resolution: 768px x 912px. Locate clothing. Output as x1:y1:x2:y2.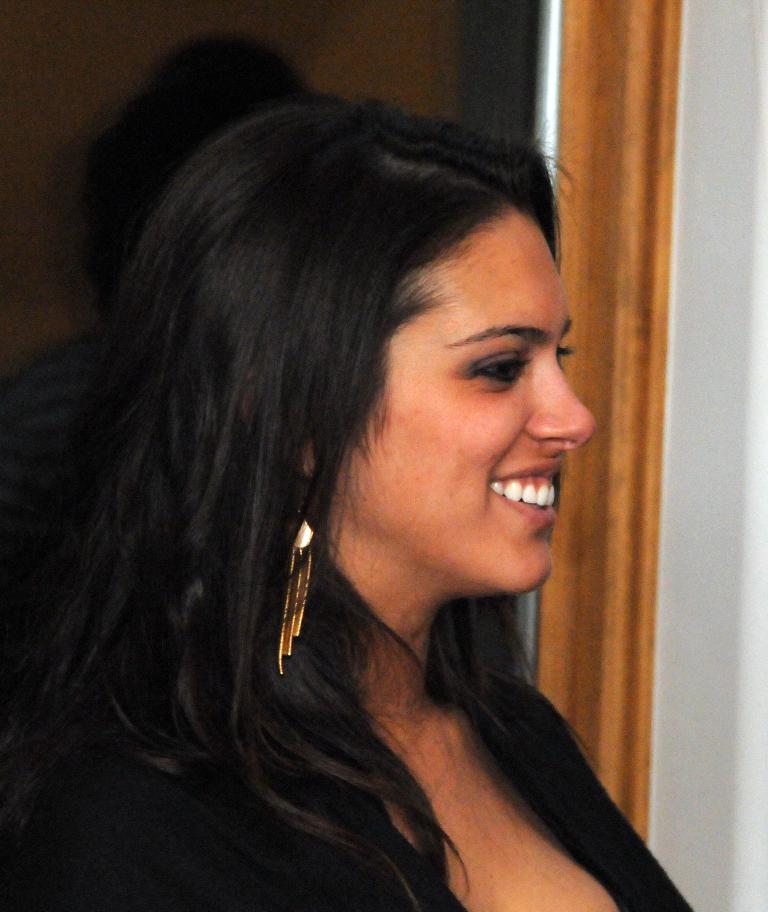
7:659:698:907.
